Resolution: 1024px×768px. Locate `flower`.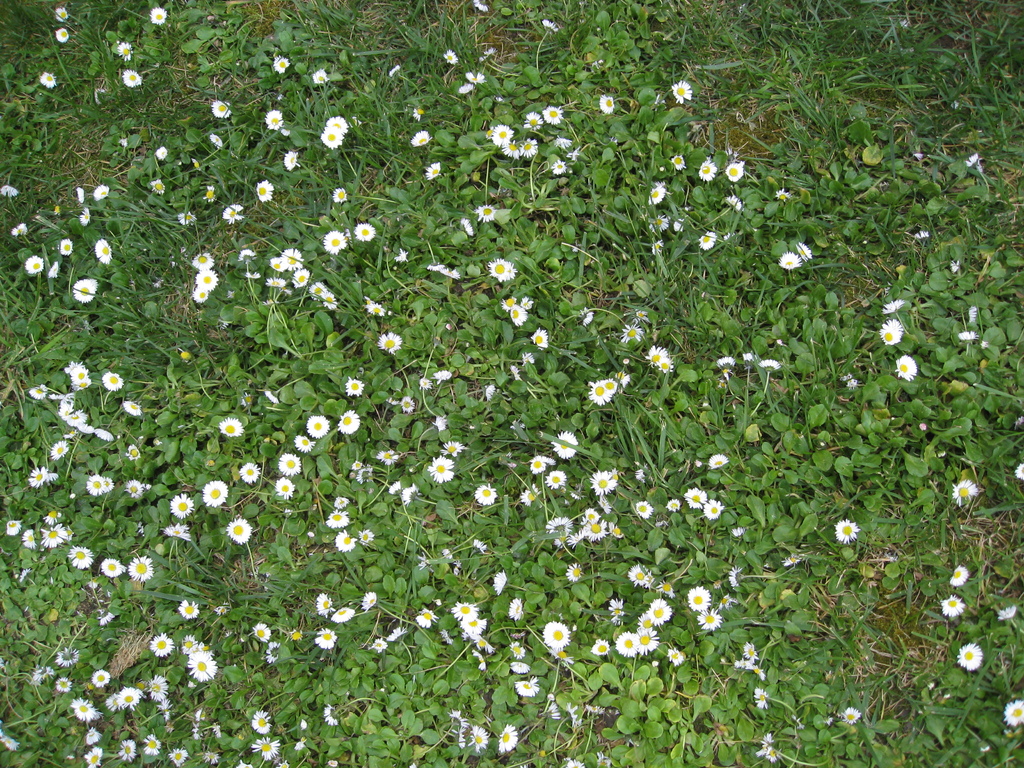
bbox=(263, 110, 285, 132).
